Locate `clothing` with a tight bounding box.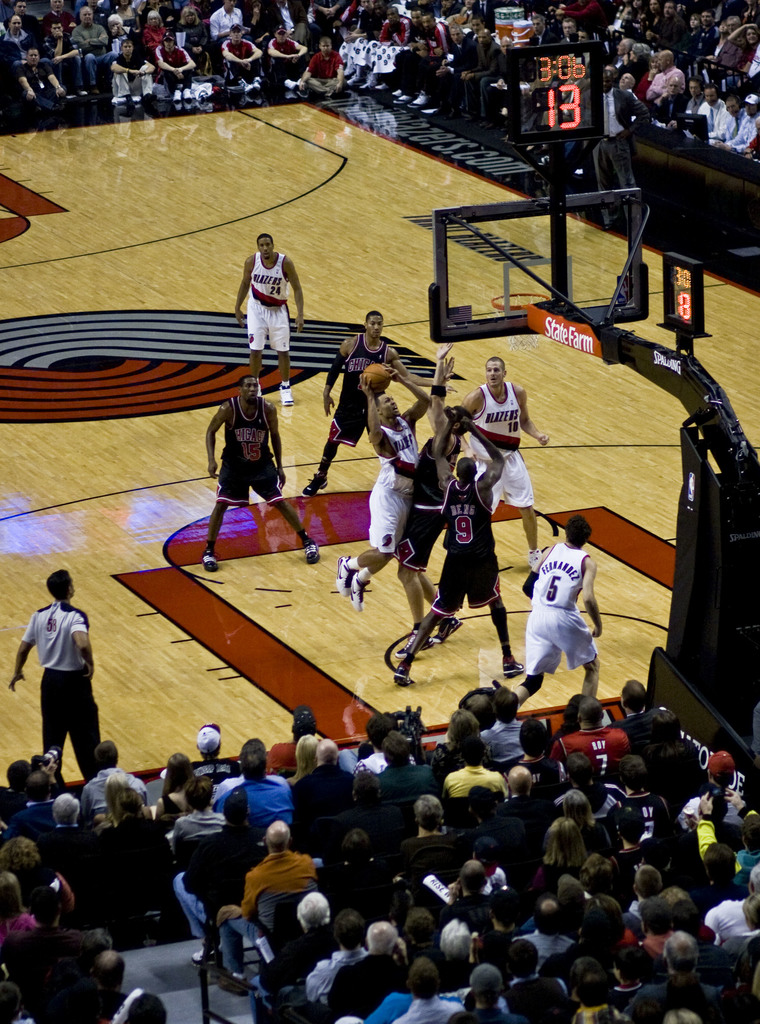
434/476/487/612.
